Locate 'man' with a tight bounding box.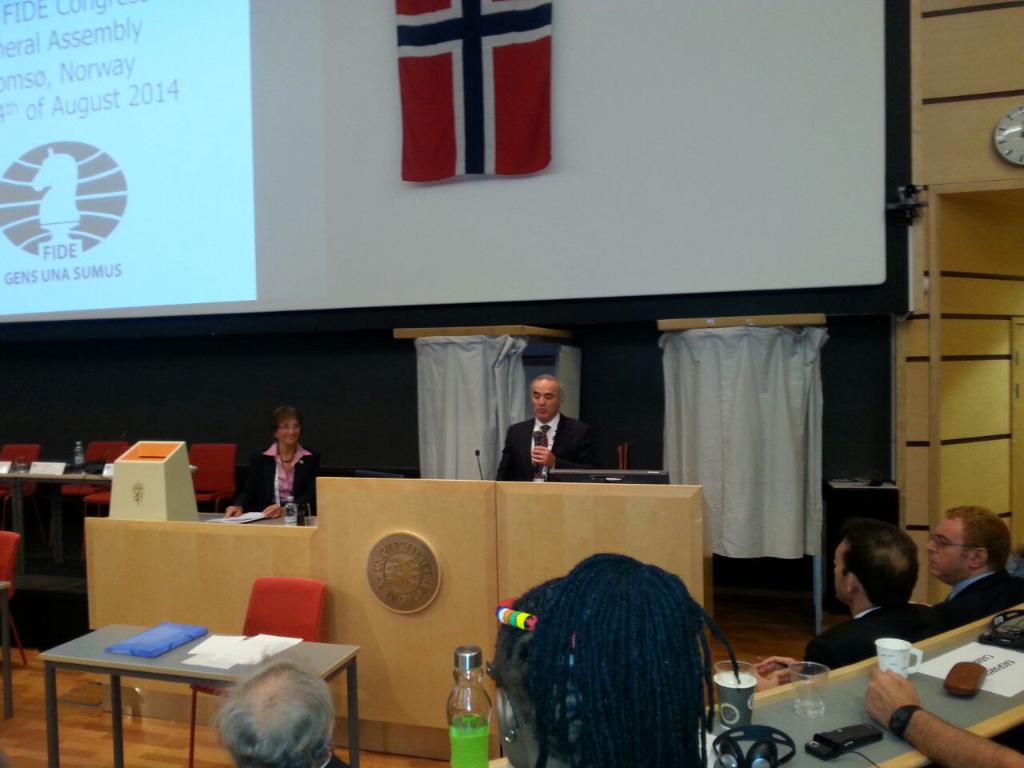
[738, 520, 927, 693].
